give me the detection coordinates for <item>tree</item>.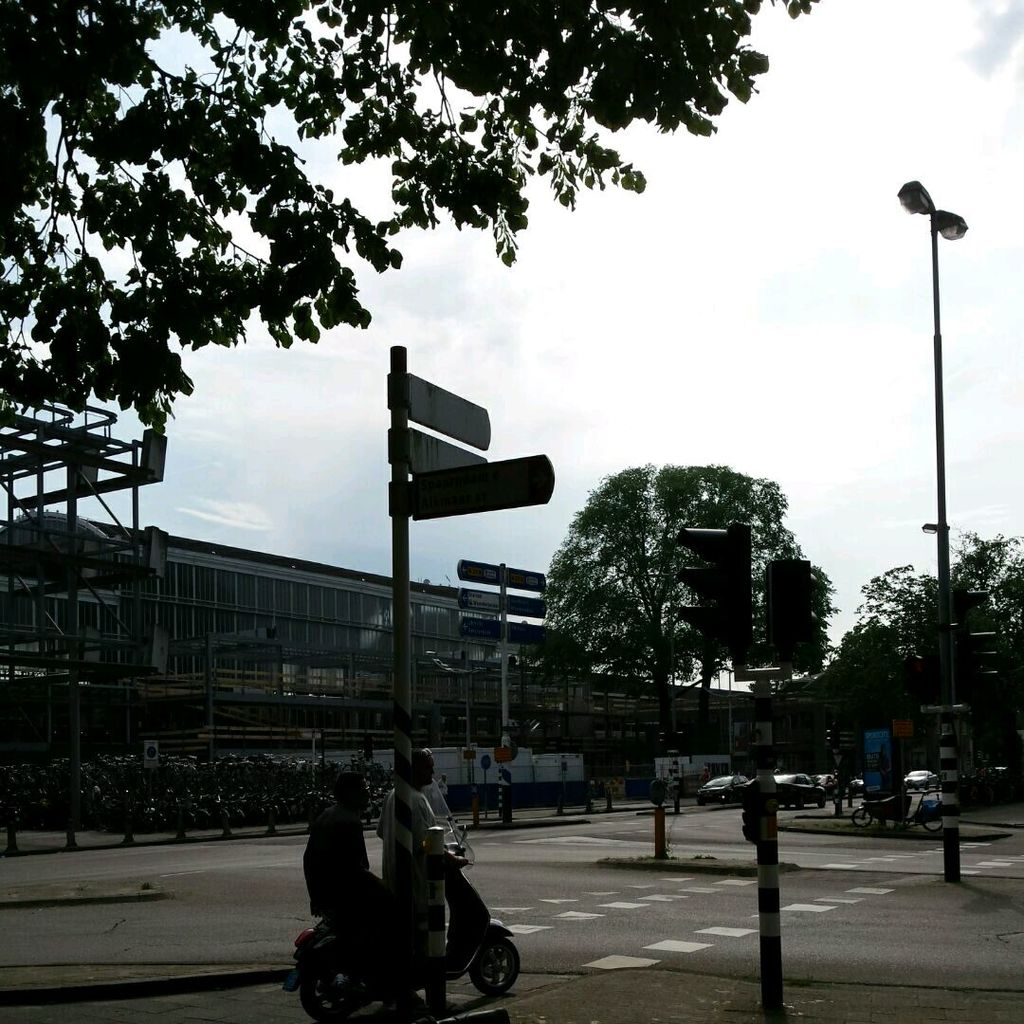
[800,511,1021,780].
